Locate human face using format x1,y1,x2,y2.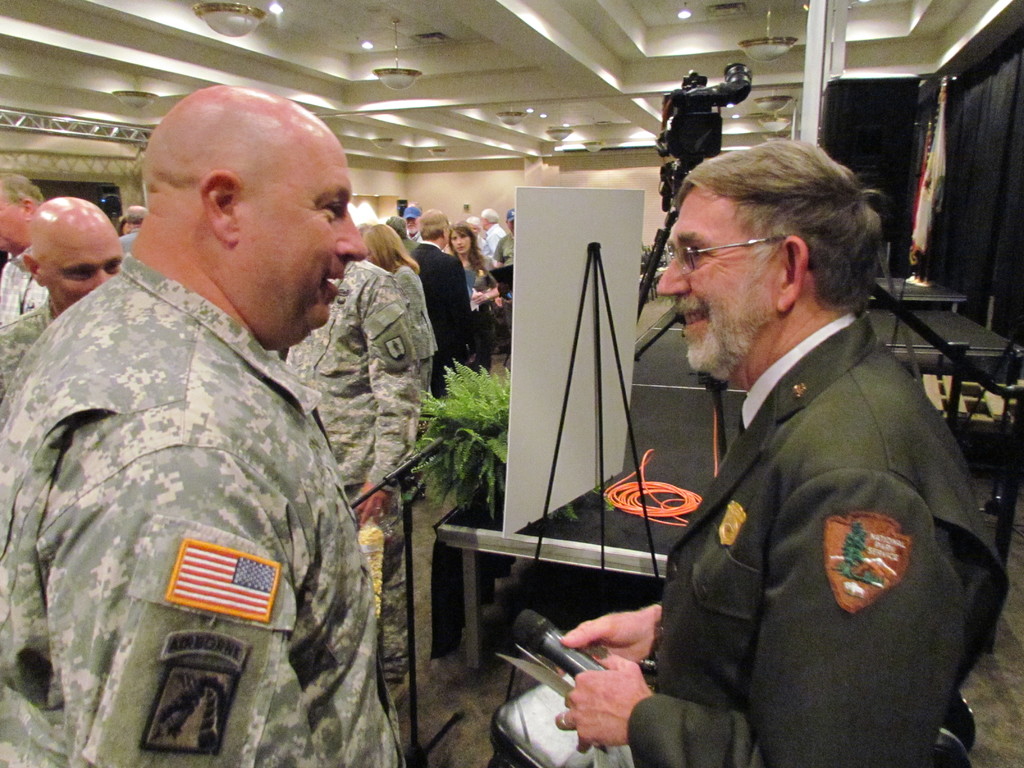
449,230,468,257.
